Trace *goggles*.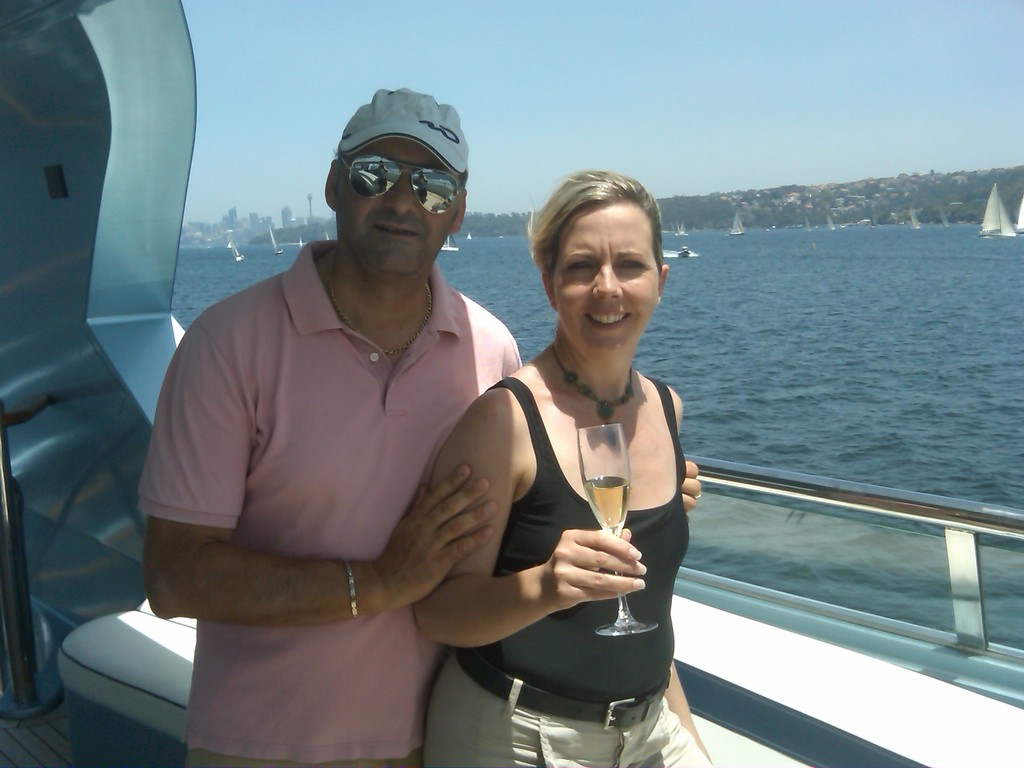
Traced to locate(318, 126, 473, 209).
